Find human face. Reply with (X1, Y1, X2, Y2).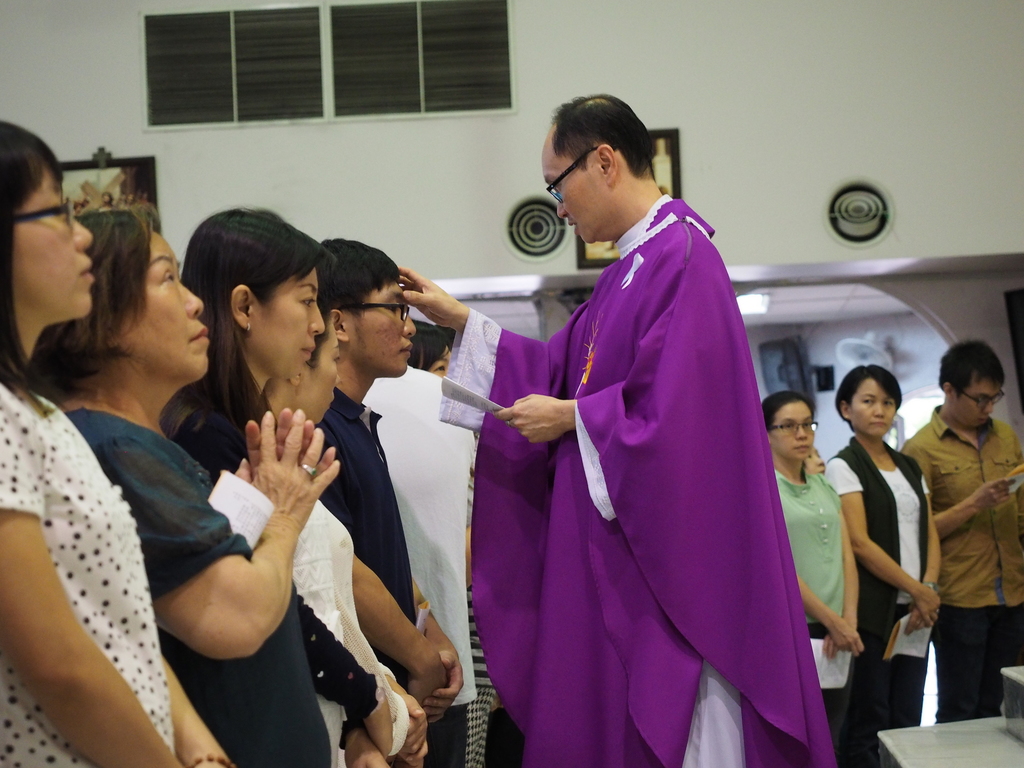
(122, 237, 210, 380).
